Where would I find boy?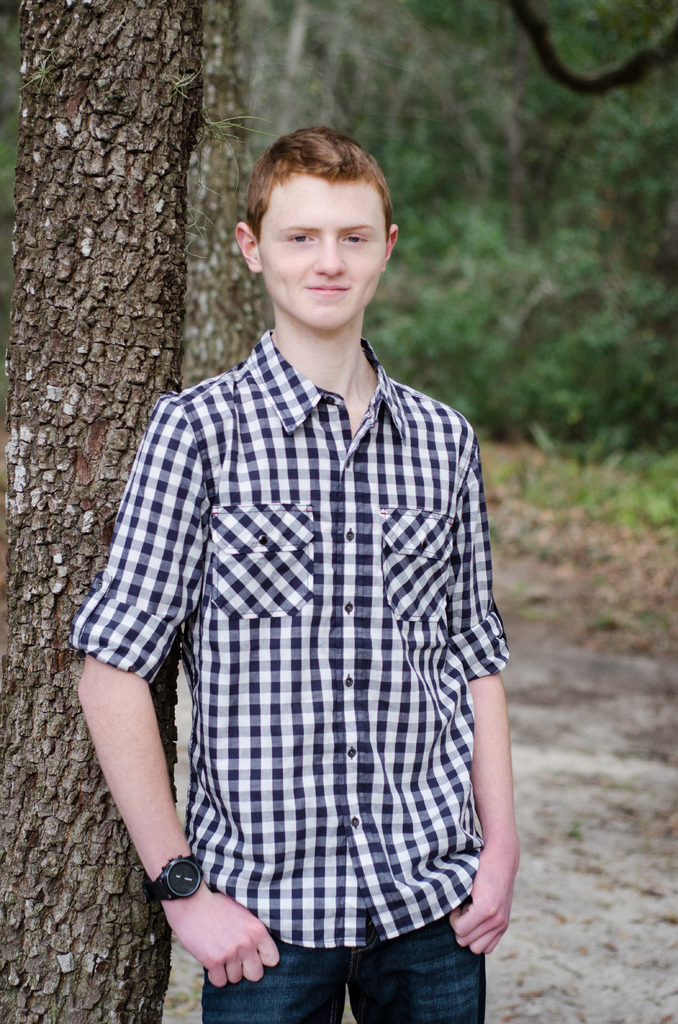
At [x1=88, y1=115, x2=494, y2=1023].
